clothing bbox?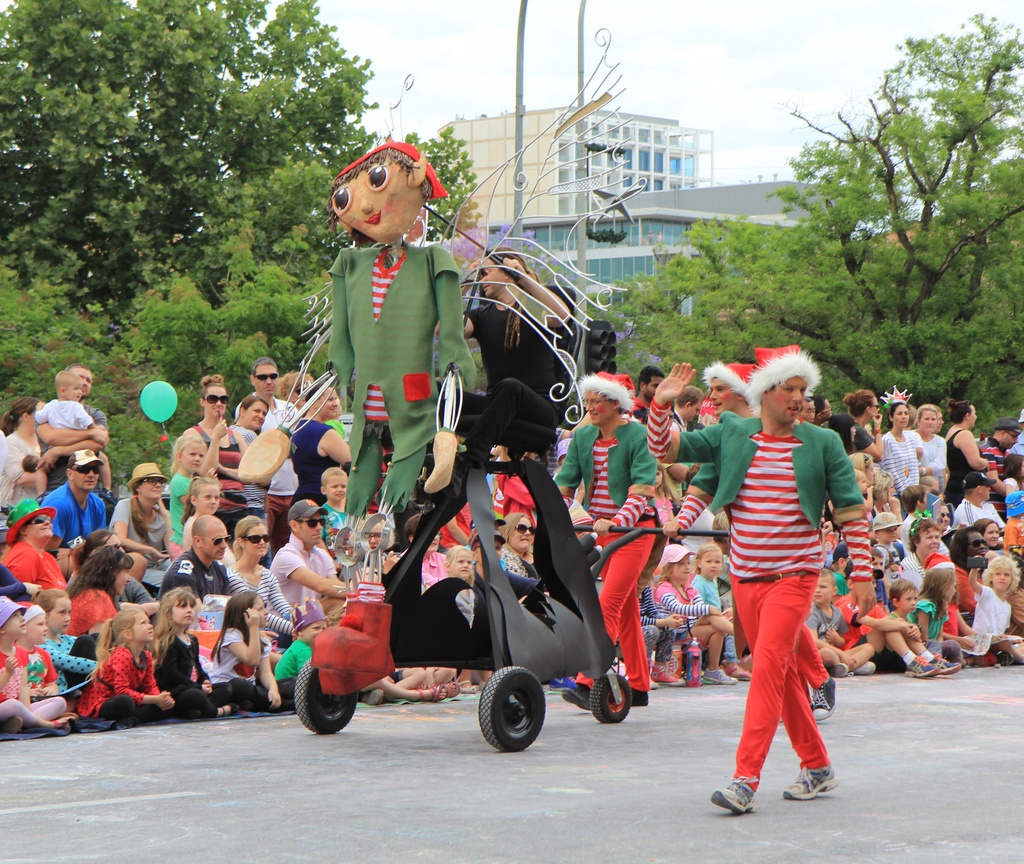
641:393:874:794
